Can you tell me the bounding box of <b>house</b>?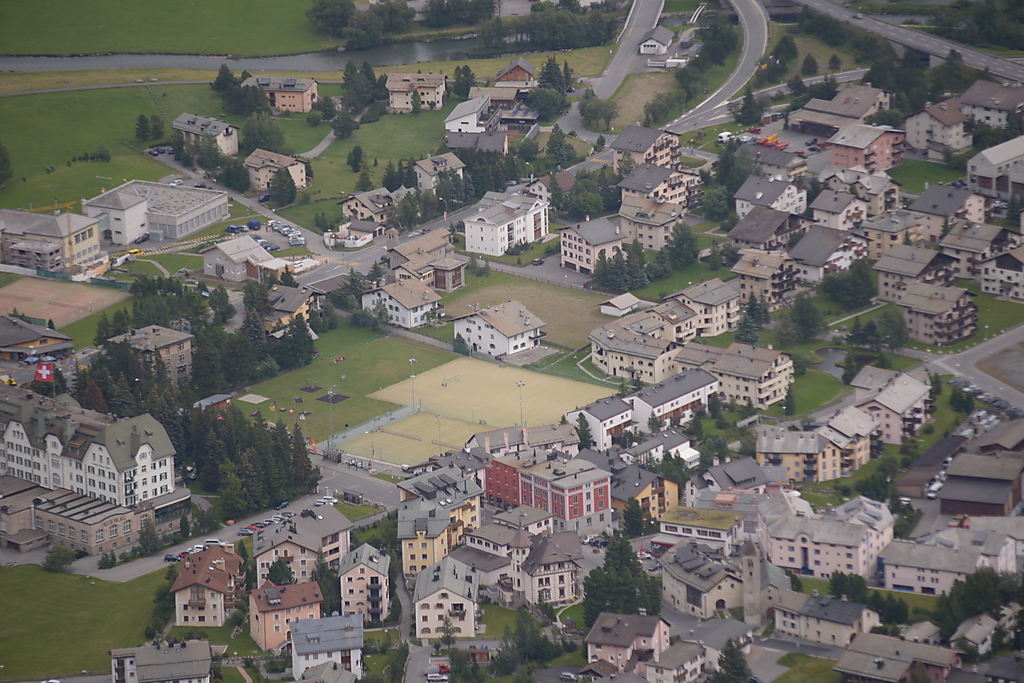
(468,492,570,602).
